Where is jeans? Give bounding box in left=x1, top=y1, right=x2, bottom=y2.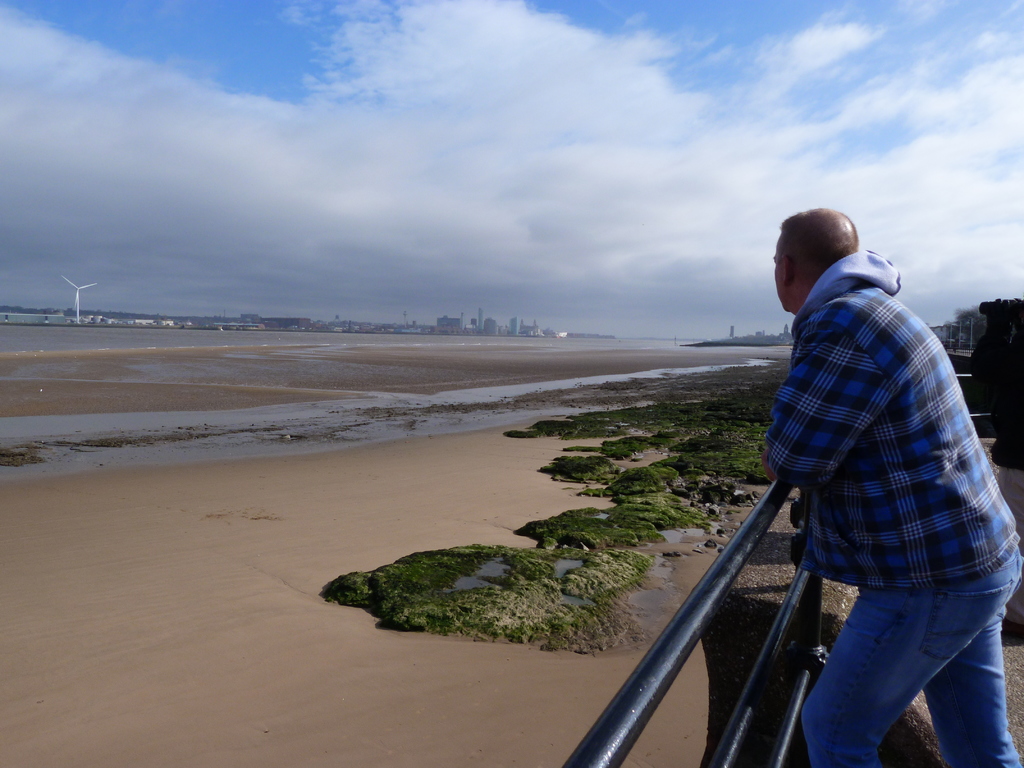
left=808, top=564, right=1001, bottom=766.
